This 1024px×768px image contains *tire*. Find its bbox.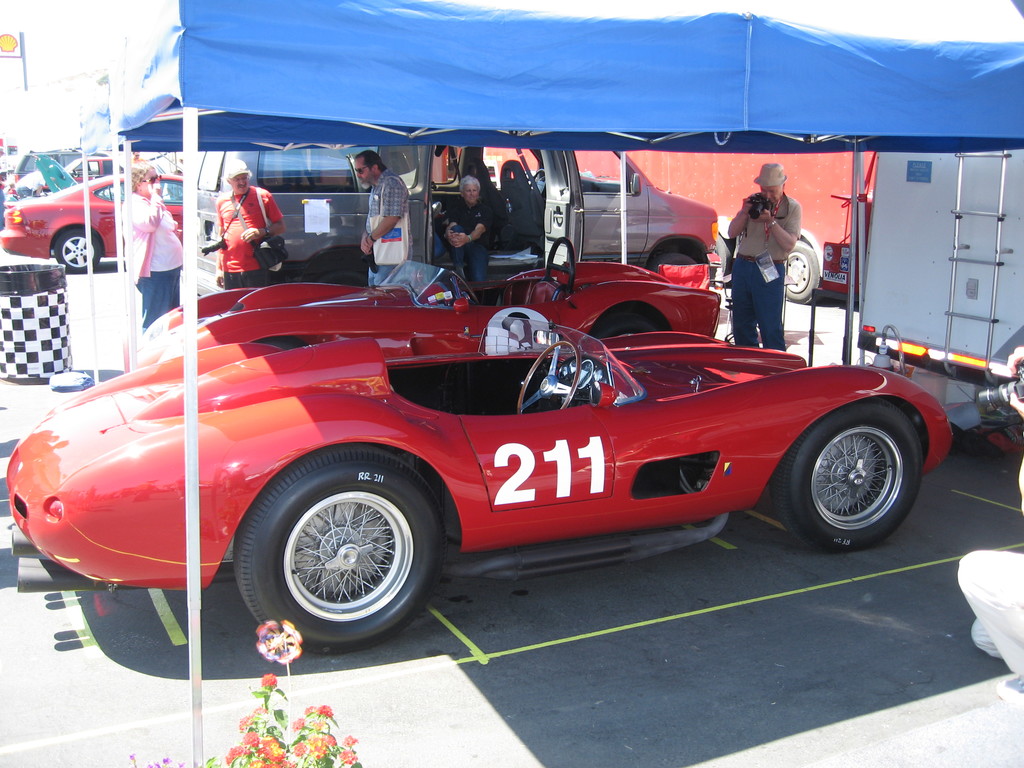
54,226,104,275.
